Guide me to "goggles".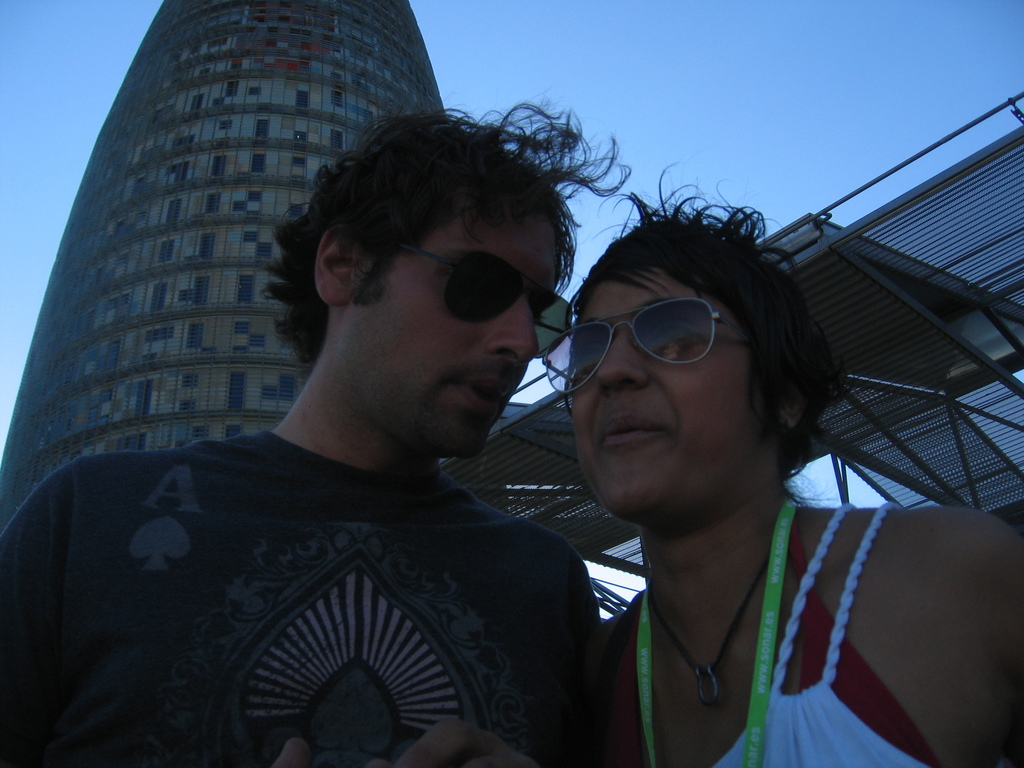
Guidance: detection(582, 282, 788, 394).
